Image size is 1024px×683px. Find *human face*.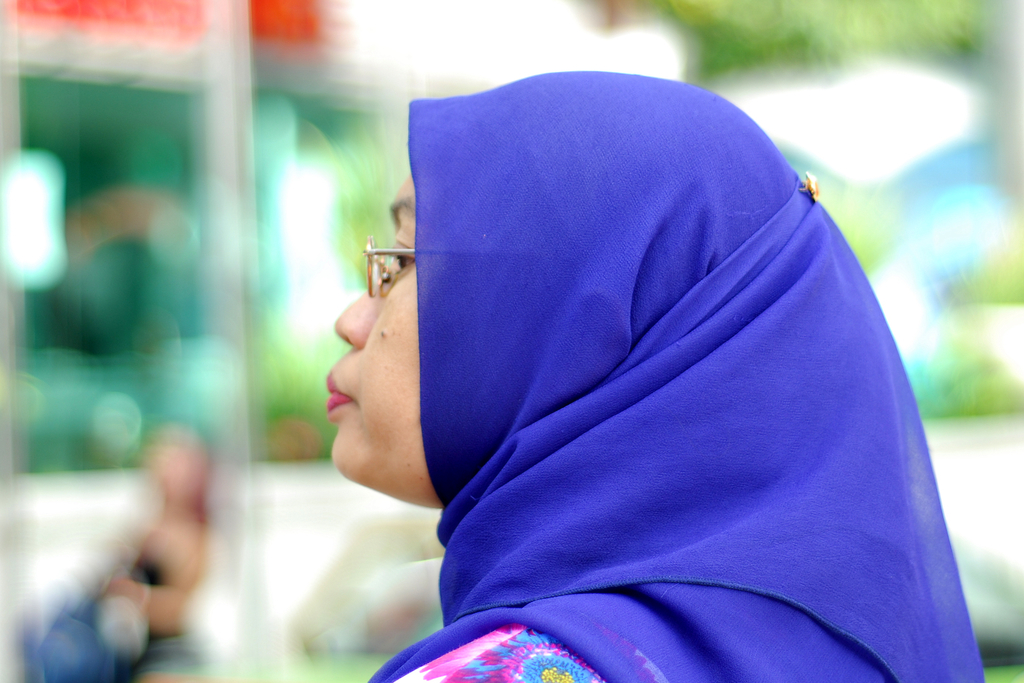
(x1=323, y1=170, x2=419, y2=482).
